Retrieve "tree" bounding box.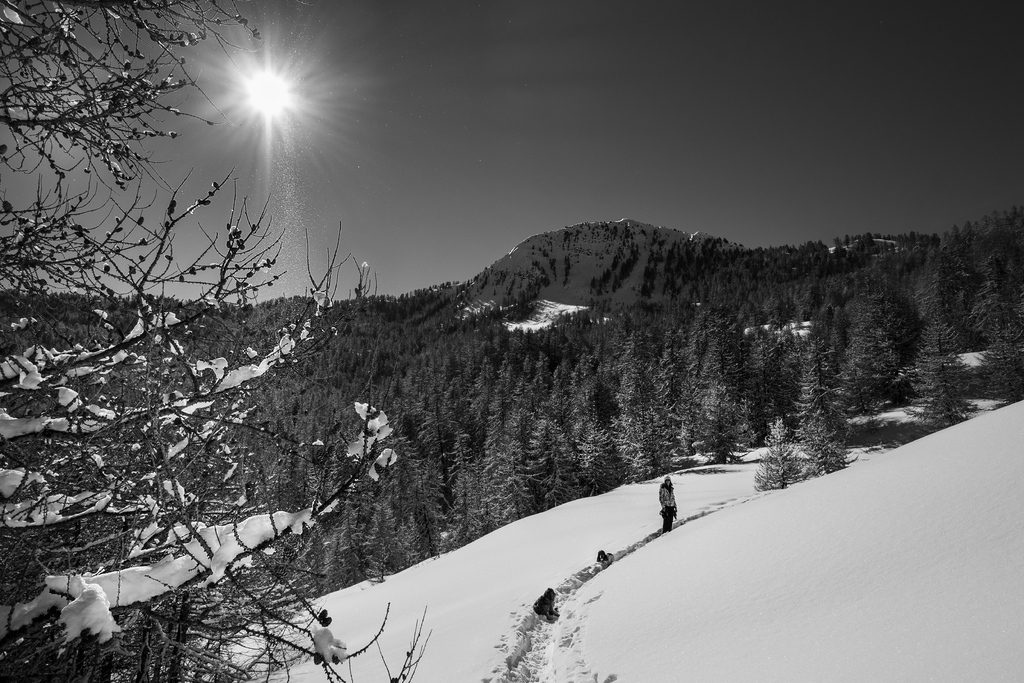
Bounding box: (937,229,959,292).
